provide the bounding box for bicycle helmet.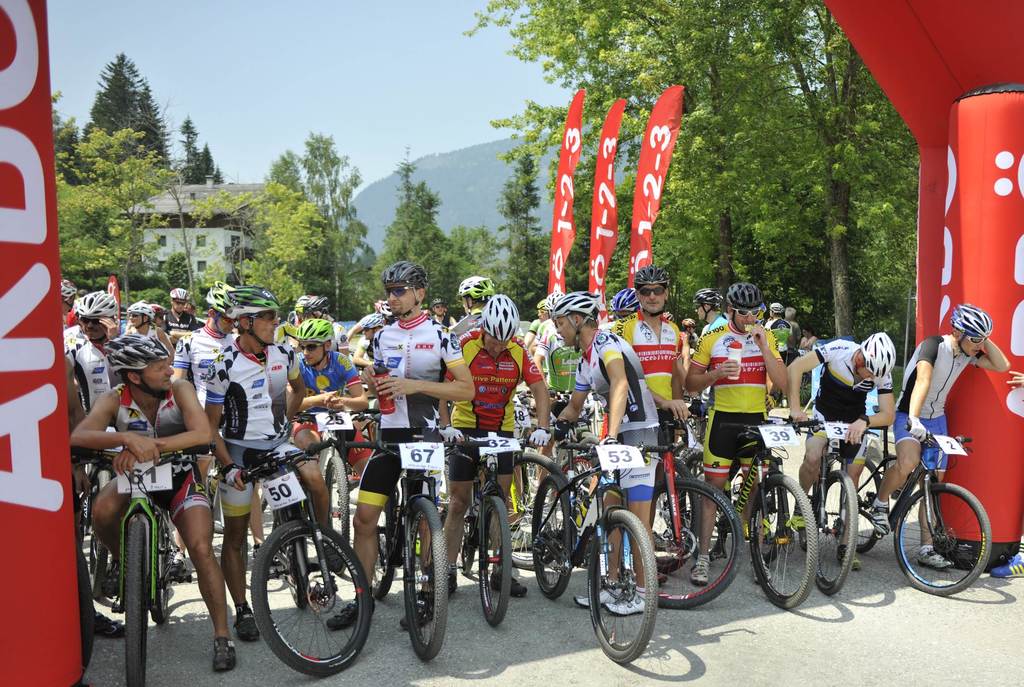
<box>872,329,892,391</box>.
